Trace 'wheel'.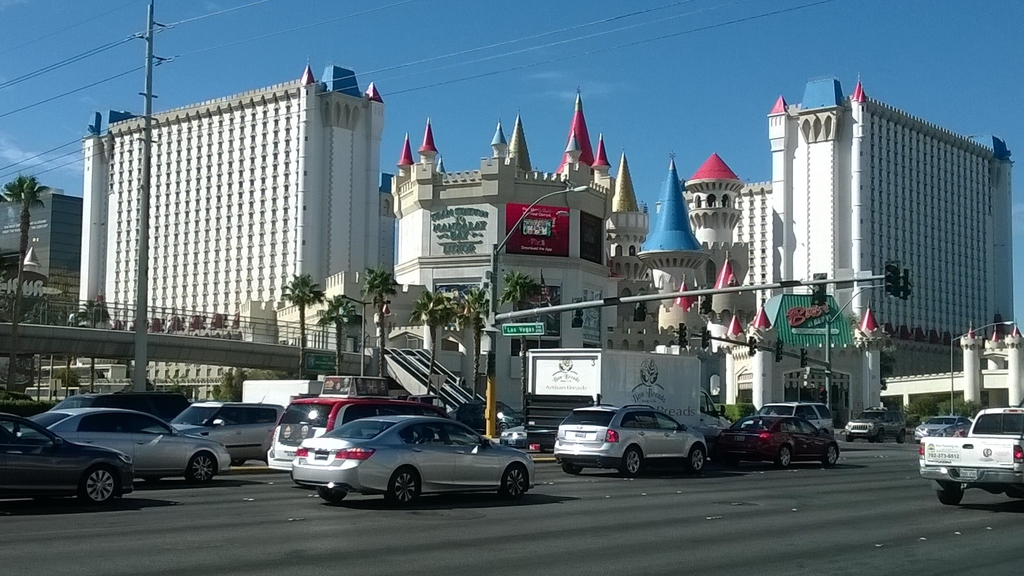
Traced to 502,465,529,502.
